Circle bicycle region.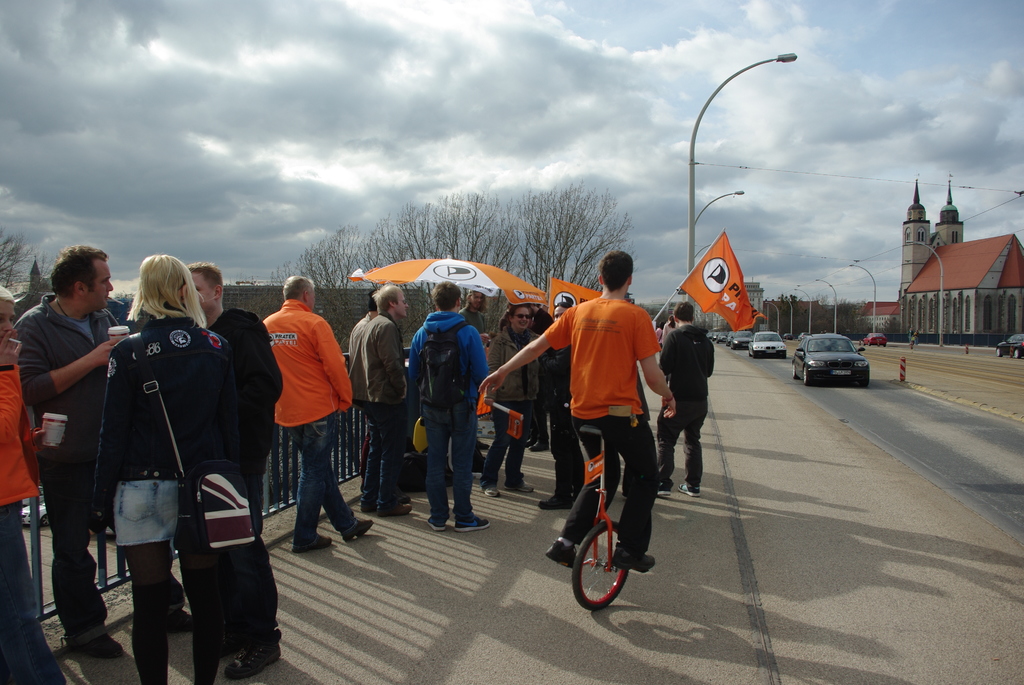
Region: [576,427,638,611].
